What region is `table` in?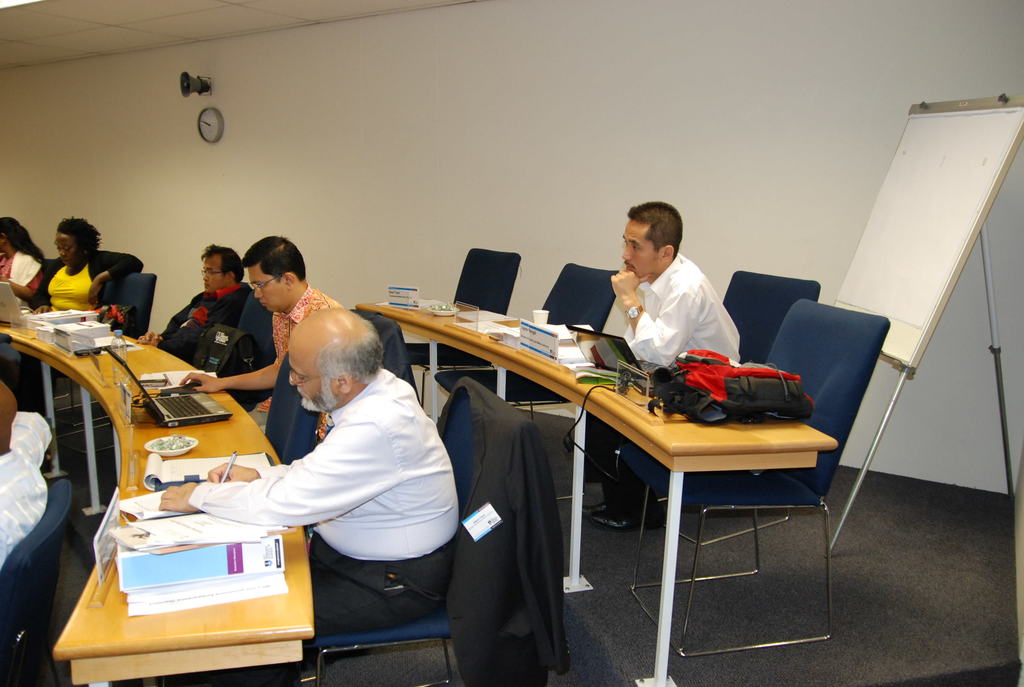
BBox(351, 285, 840, 686).
